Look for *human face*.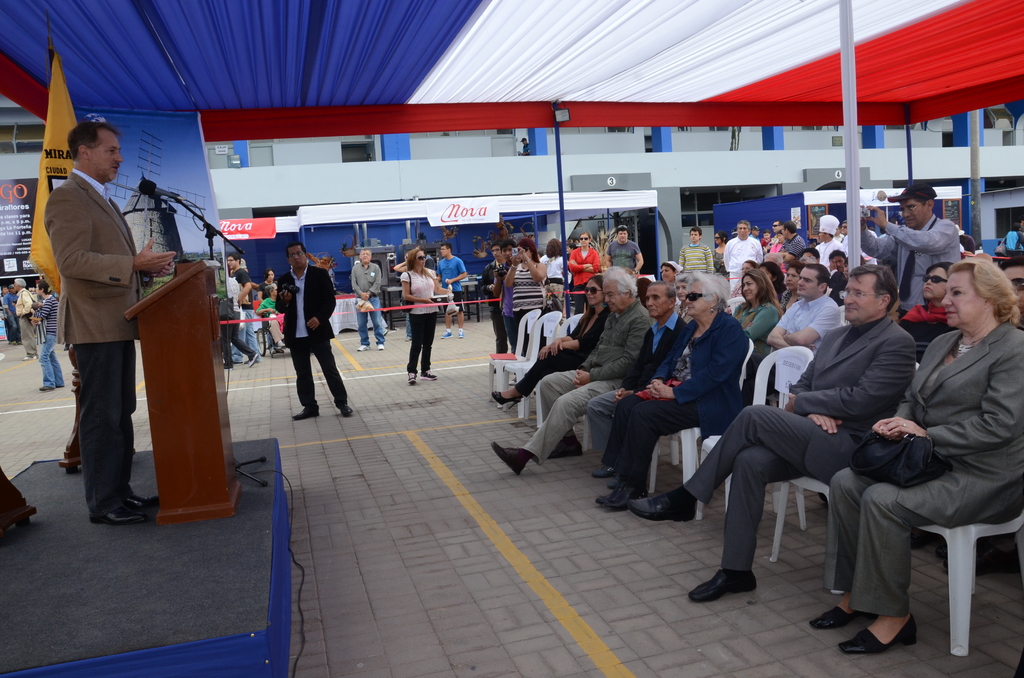
Found: <box>660,264,675,282</box>.
